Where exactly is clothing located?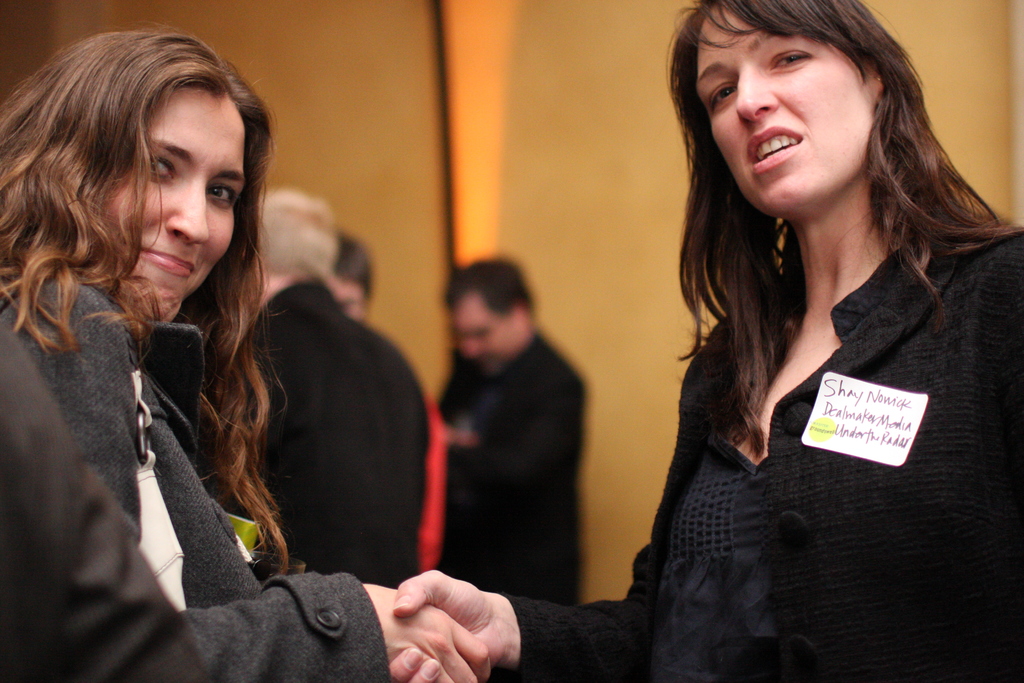
Its bounding box is (448, 325, 586, 610).
